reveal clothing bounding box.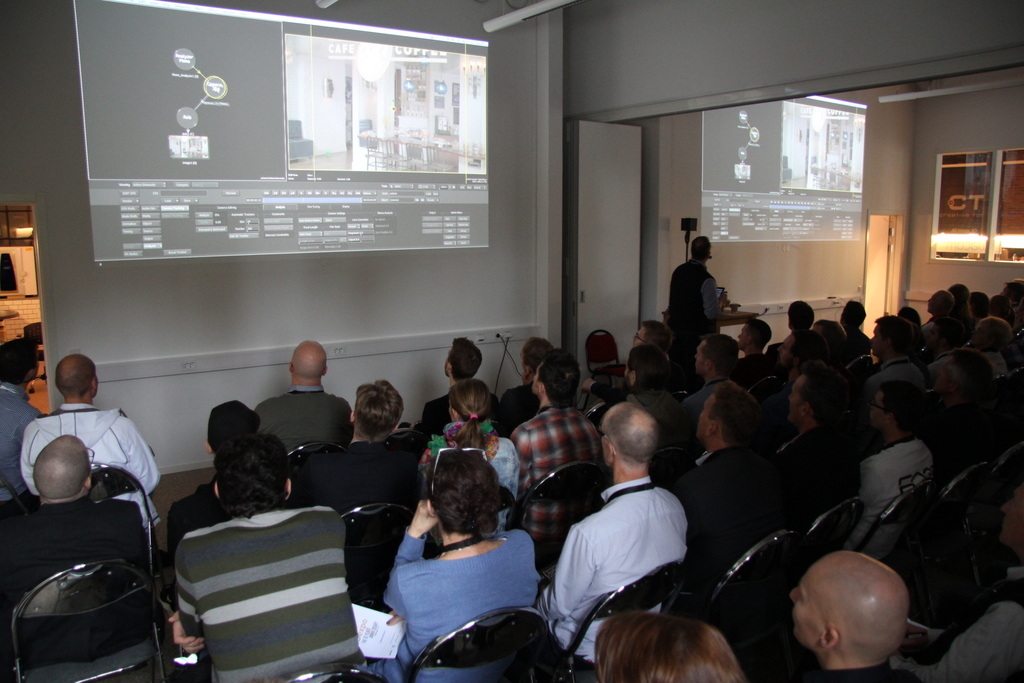
Revealed: (381,523,548,682).
